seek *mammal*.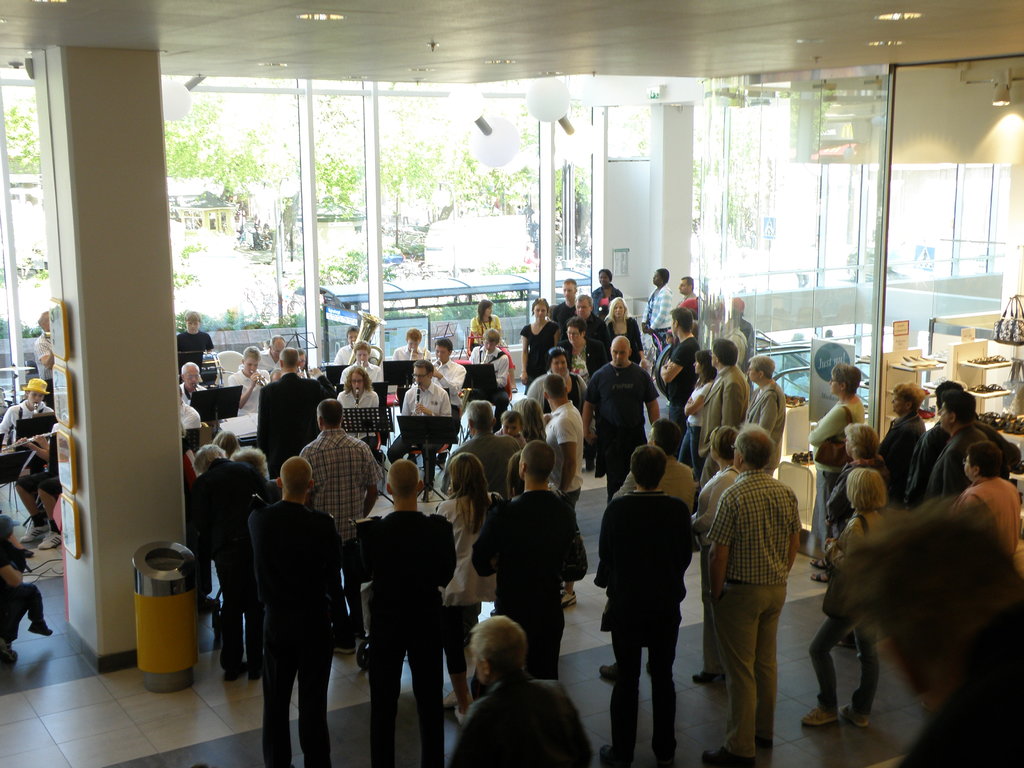
bbox=(706, 402, 803, 765).
